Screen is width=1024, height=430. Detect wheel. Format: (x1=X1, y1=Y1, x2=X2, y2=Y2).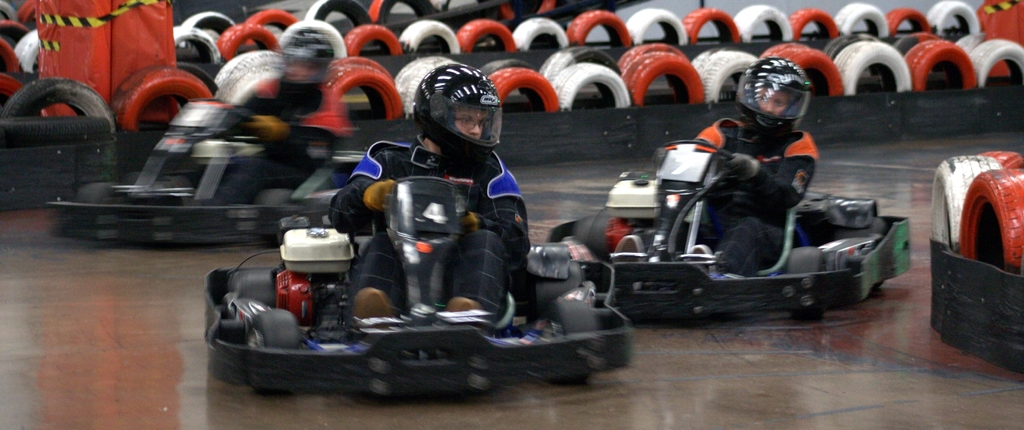
(x1=232, y1=269, x2=276, y2=305).
